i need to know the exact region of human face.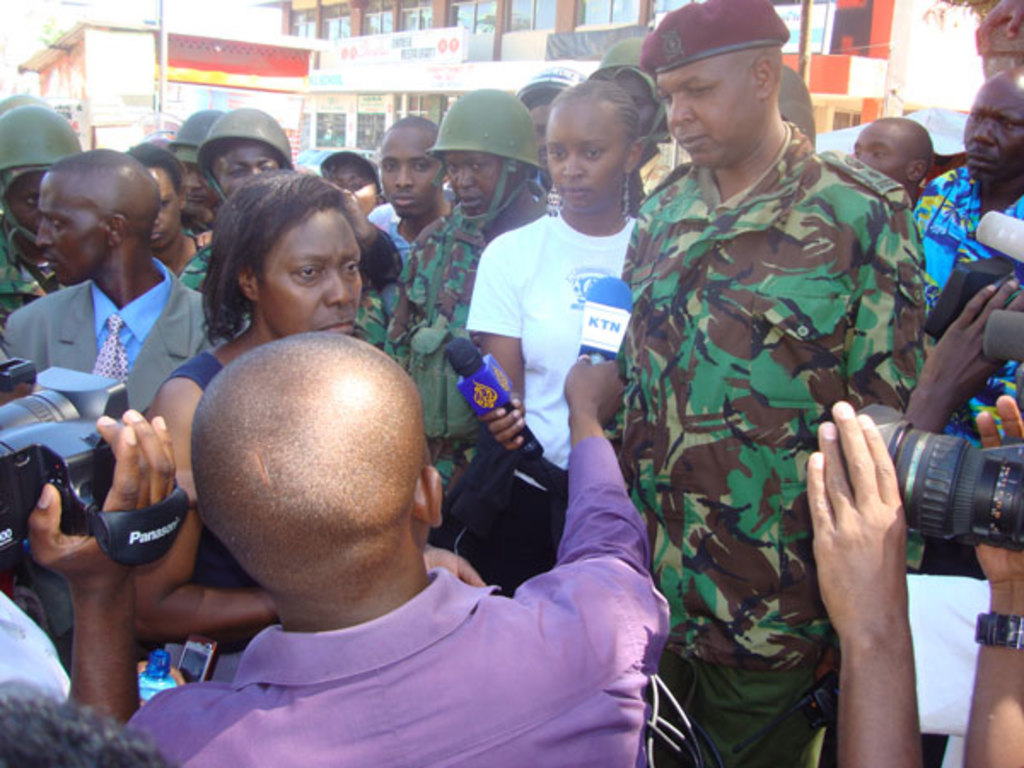
Region: crop(551, 104, 626, 213).
